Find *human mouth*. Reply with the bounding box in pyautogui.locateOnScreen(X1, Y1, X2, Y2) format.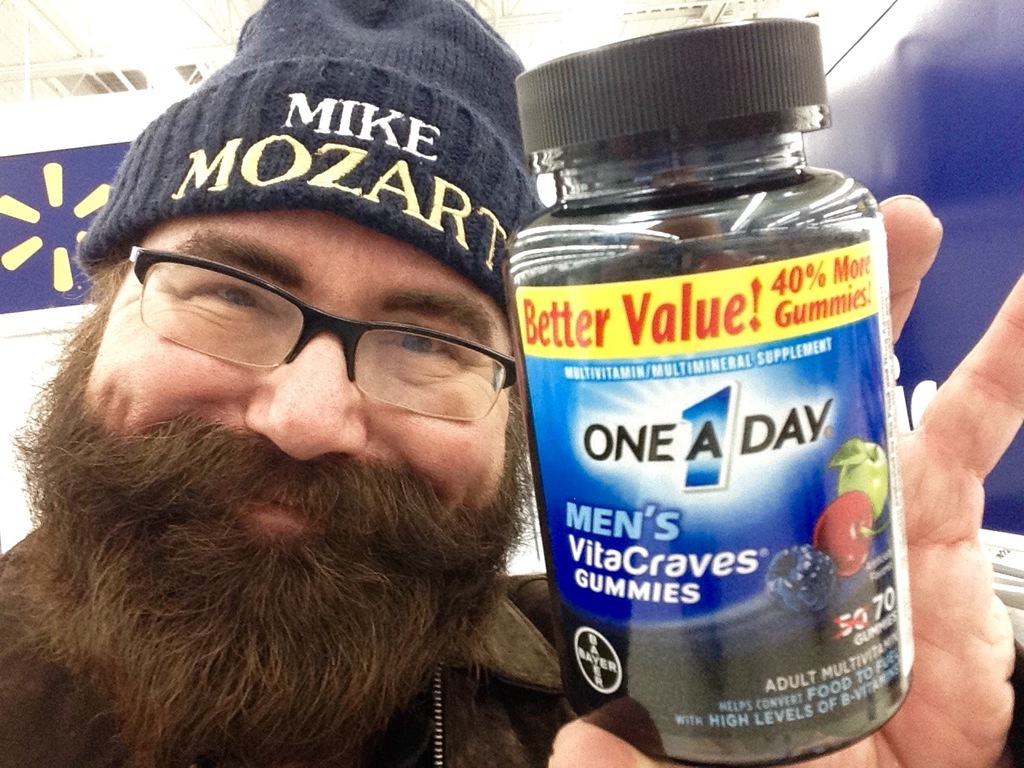
pyautogui.locateOnScreen(214, 486, 343, 530).
